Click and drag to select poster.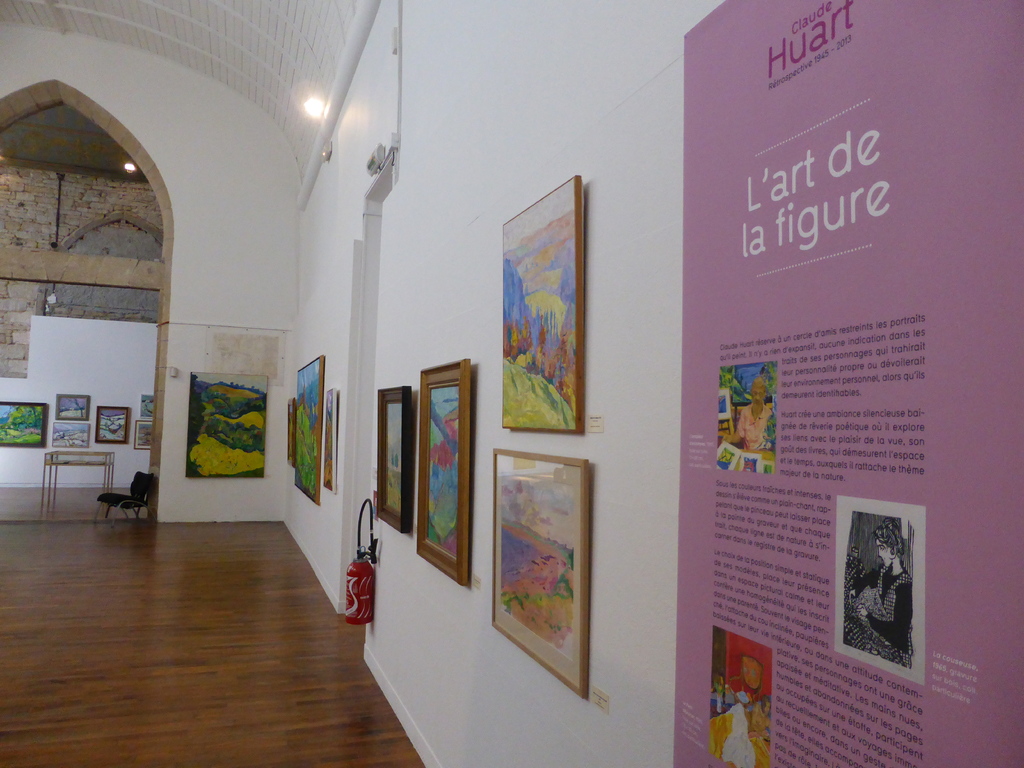
Selection: left=188, top=378, right=267, bottom=474.
